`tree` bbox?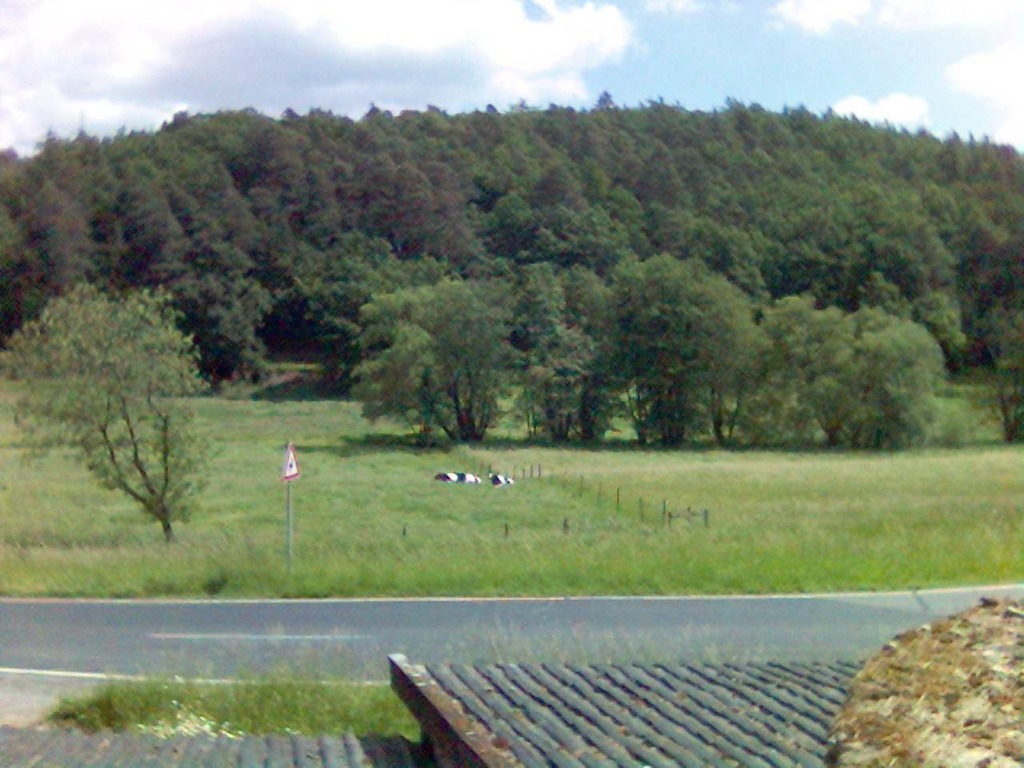
0, 282, 228, 545
